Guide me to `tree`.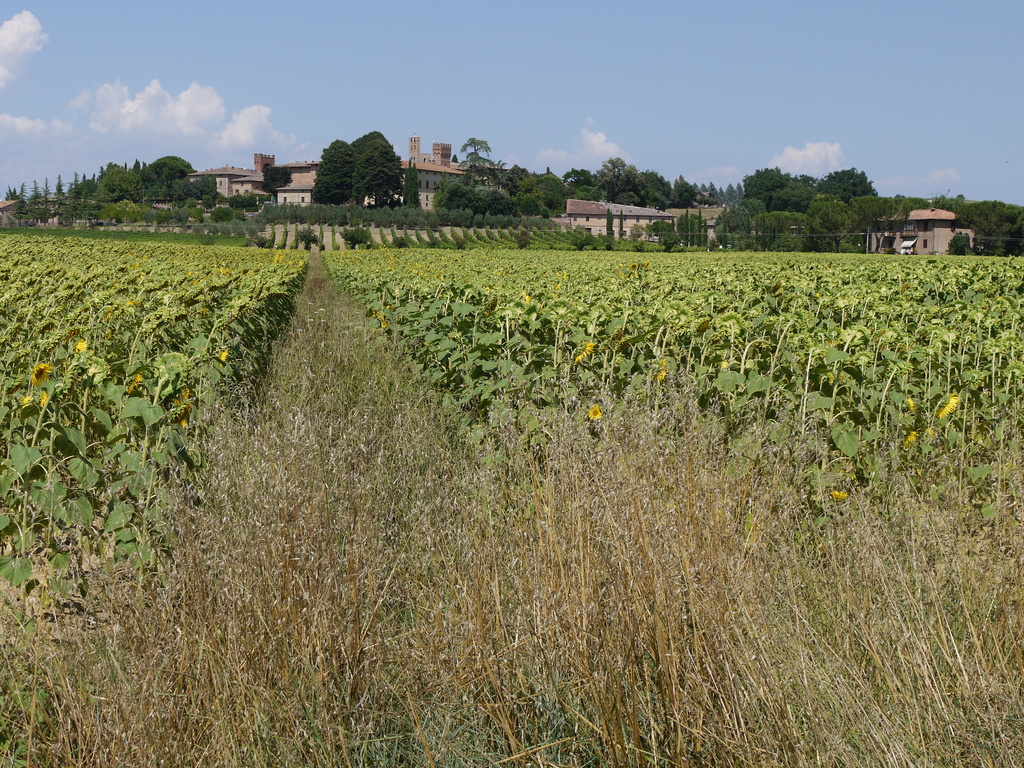
Guidance: (x1=260, y1=169, x2=292, y2=211).
